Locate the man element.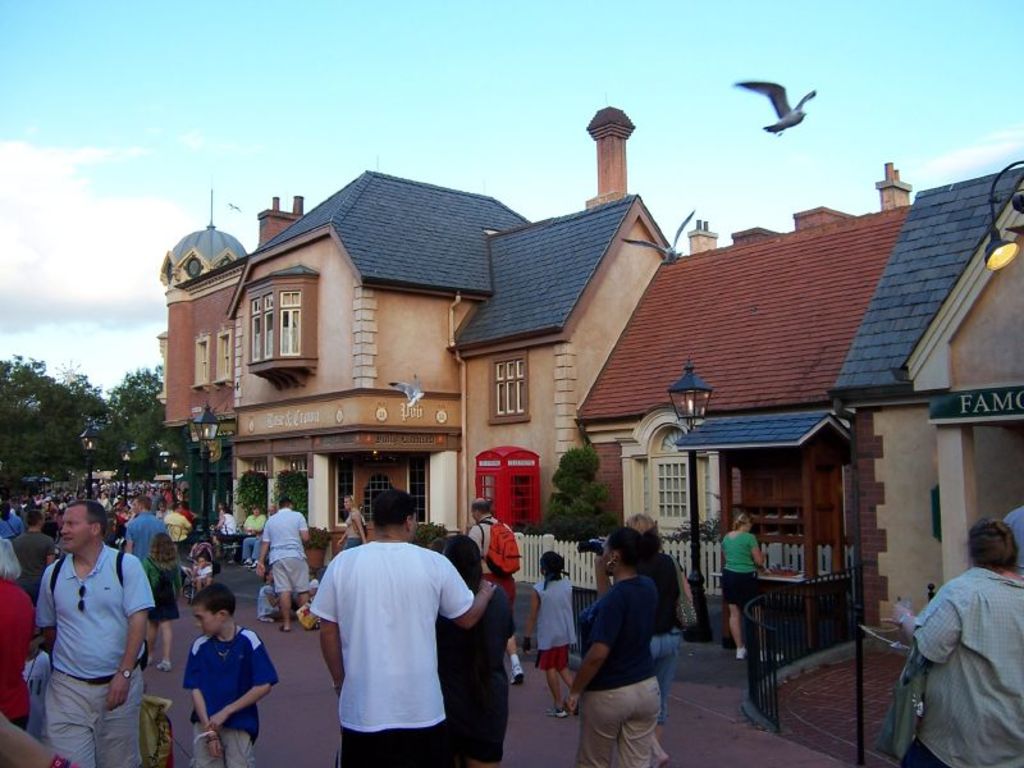
Element bbox: left=164, top=504, right=189, bottom=545.
